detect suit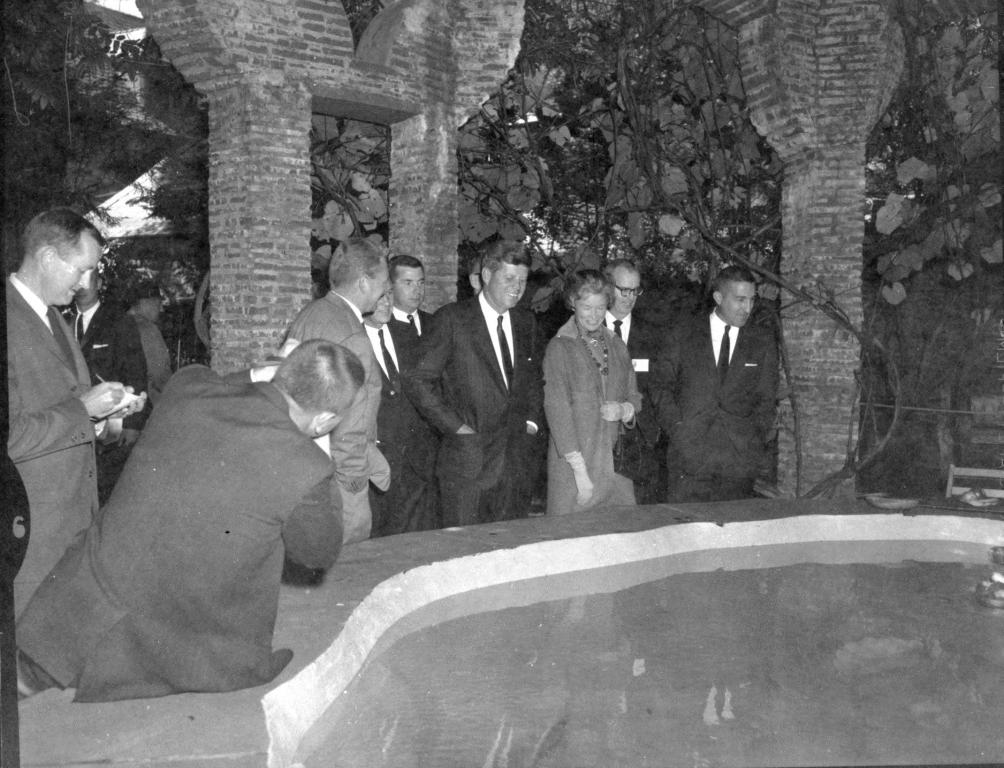
bbox=[9, 364, 344, 696]
